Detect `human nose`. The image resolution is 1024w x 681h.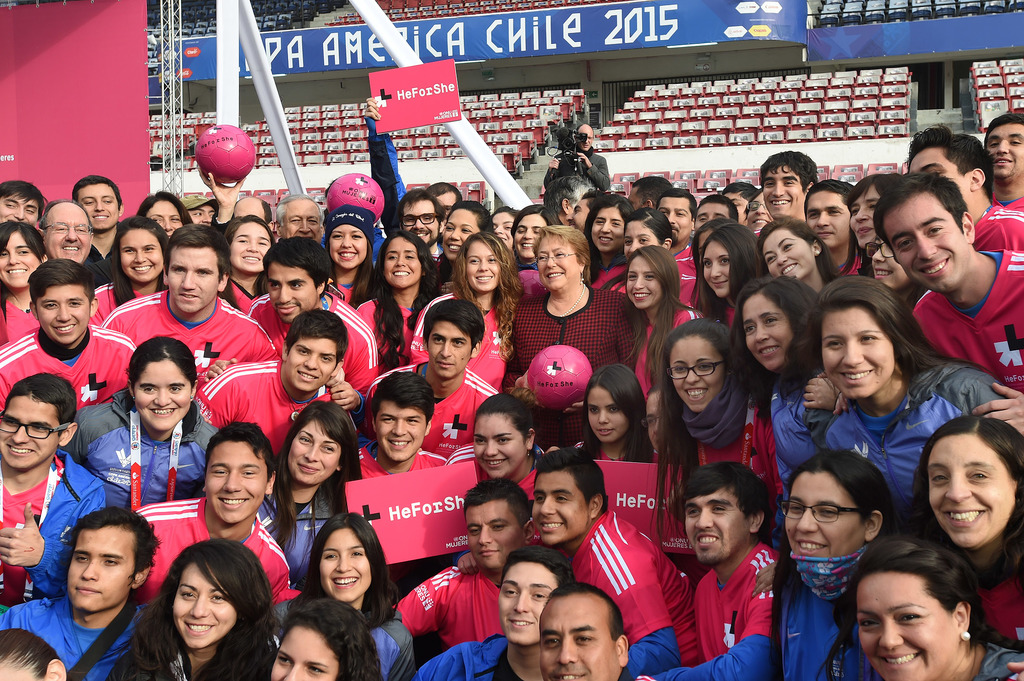
locate(598, 410, 611, 422).
